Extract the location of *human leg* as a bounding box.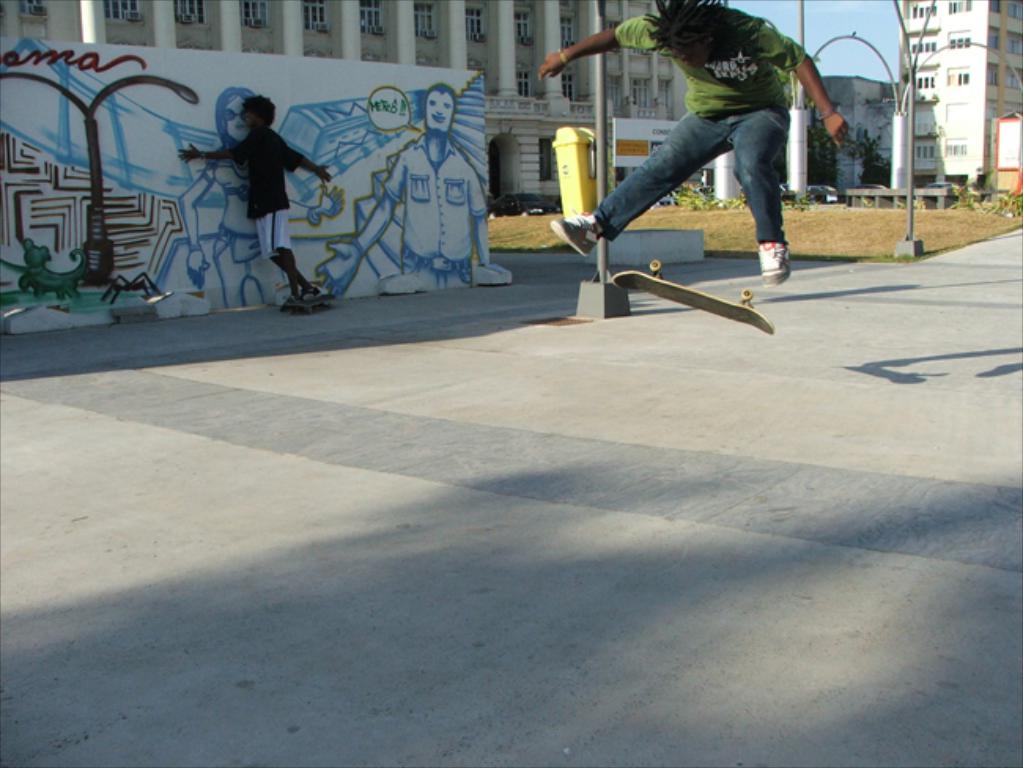
{"left": 551, "top": 107, "right": 729, "bottom": 253}.
